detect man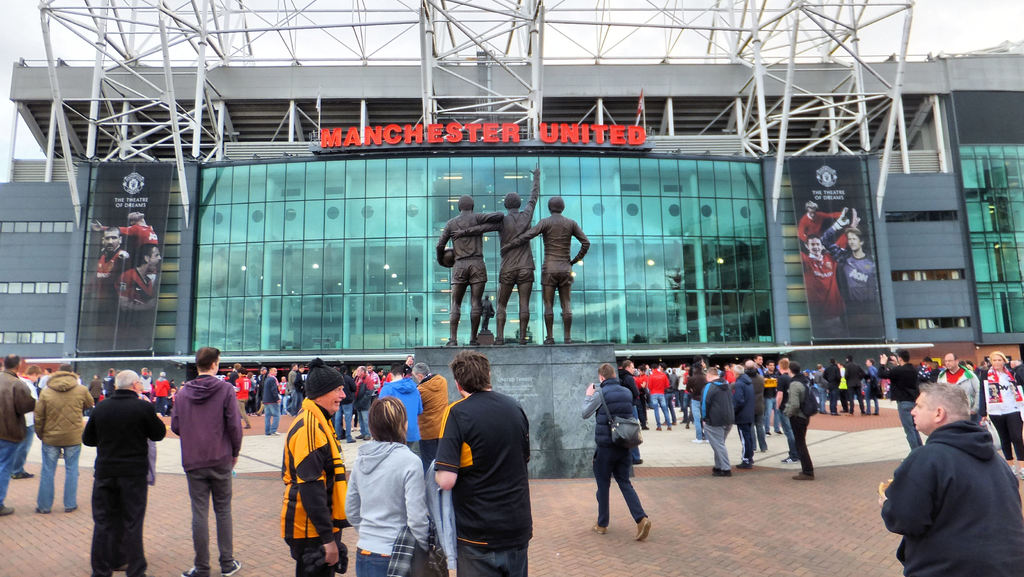
477,293,495,330
